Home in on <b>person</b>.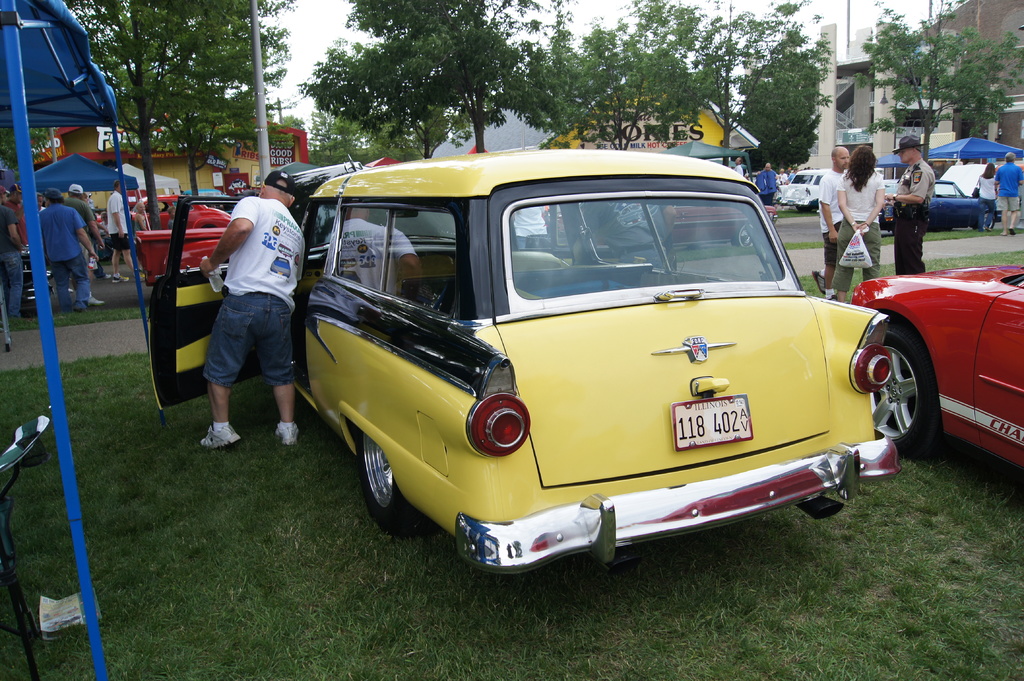
Homed in at bbox=(195, 162, 301, 473).
